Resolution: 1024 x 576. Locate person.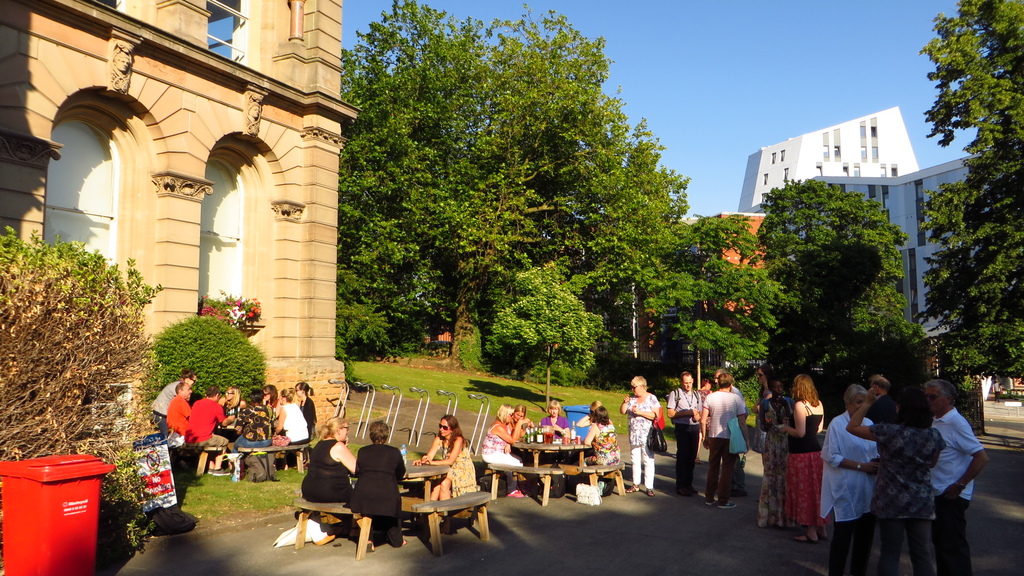
box(482, 397, 522, 500).
